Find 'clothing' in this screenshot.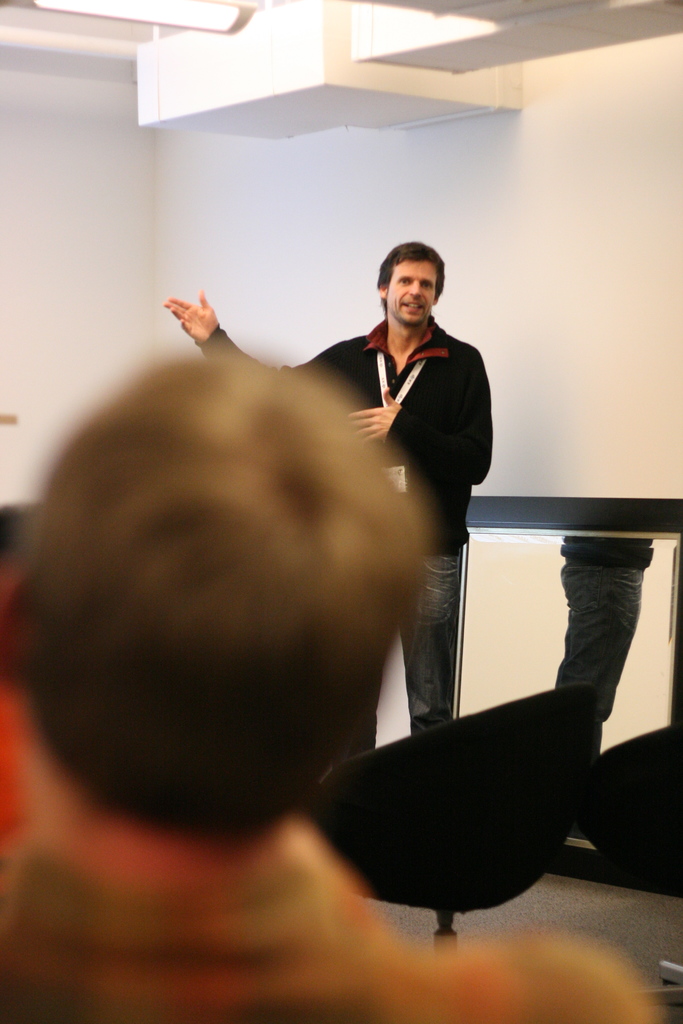
The bounding box for 'clothing' is Rect(3, 843, 666, 1023).
